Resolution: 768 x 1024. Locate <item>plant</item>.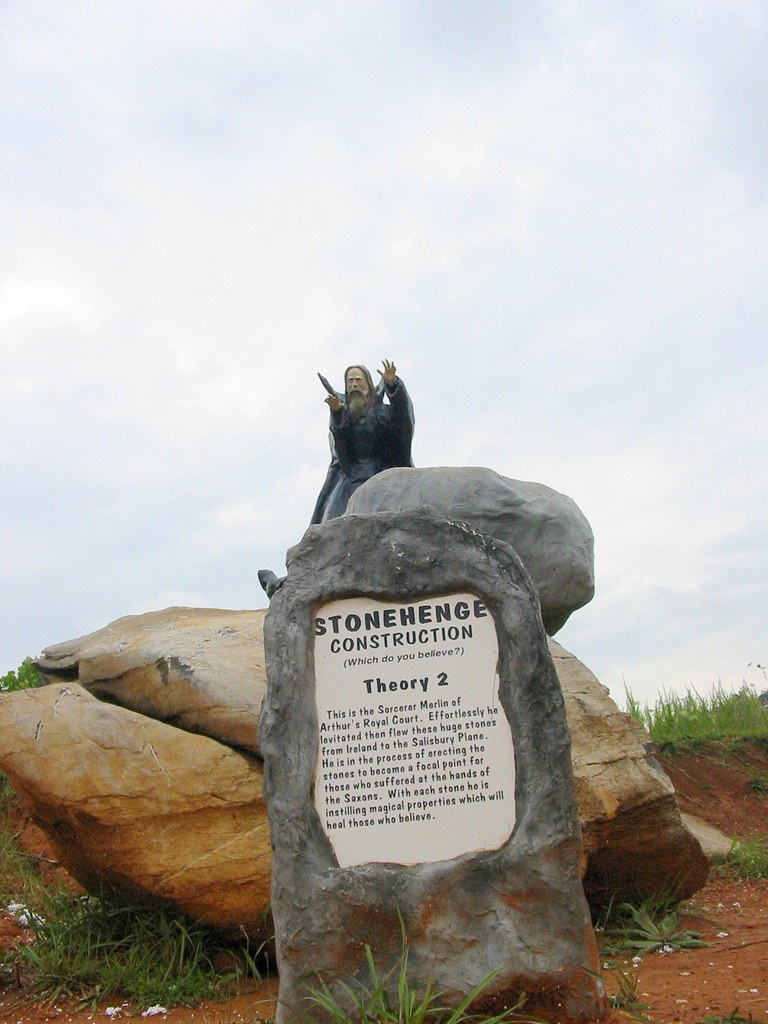
{"left": 734, "top": 771, "right": 760, "bottom": 804}.
